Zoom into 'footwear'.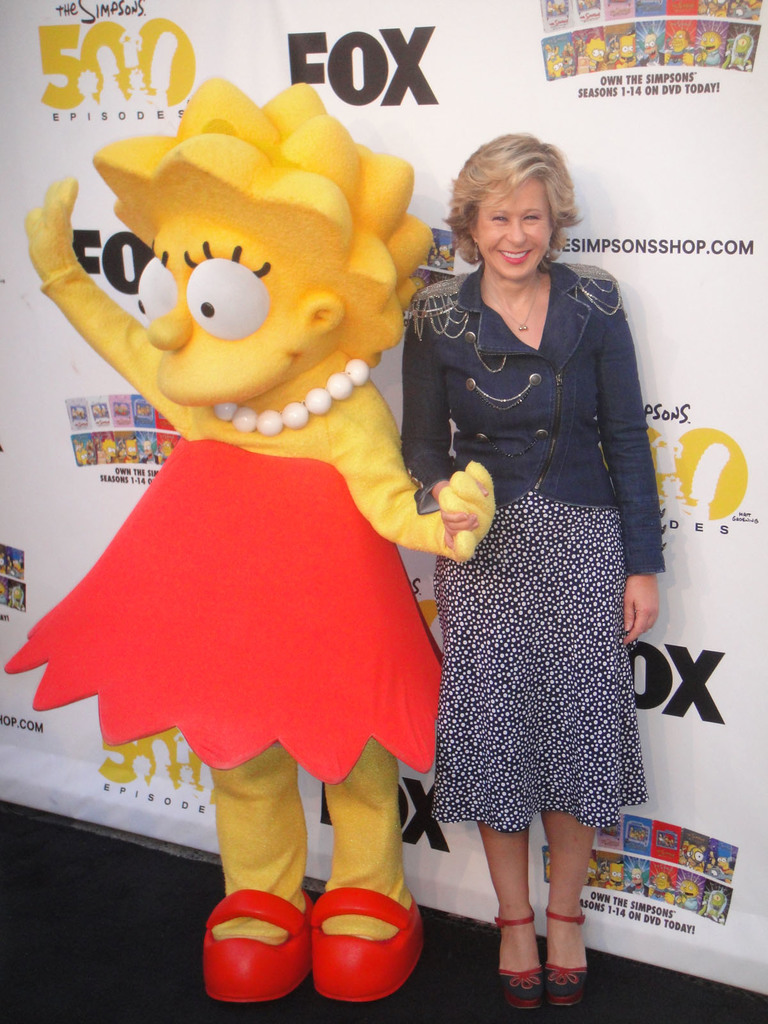
Zoom target: (541, 915, 592, 1012).
